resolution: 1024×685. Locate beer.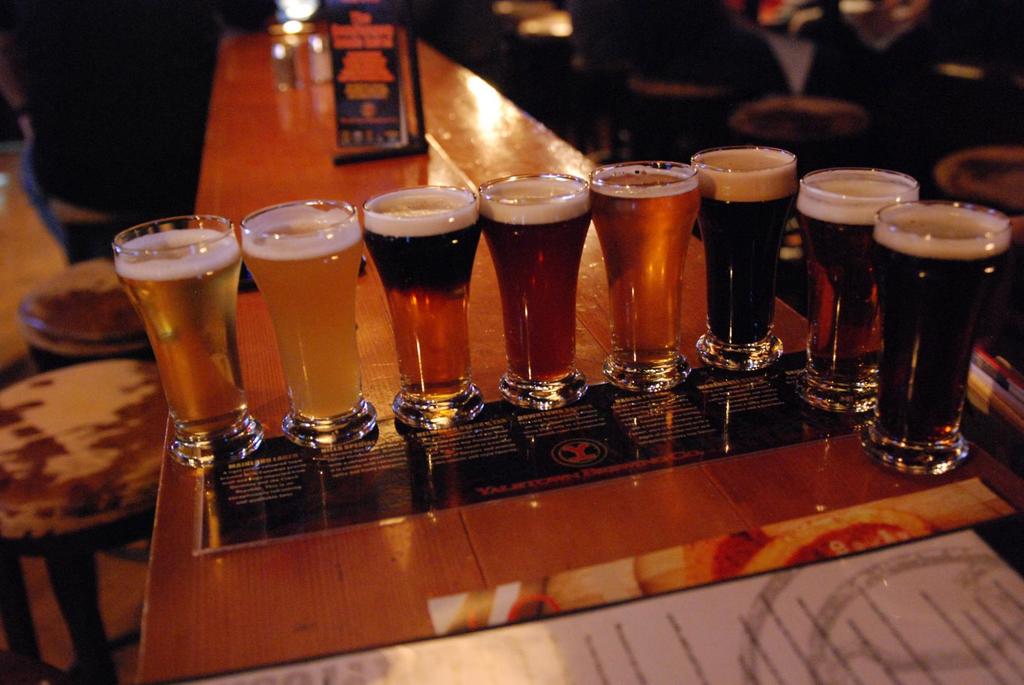
(803,164,920,420).
